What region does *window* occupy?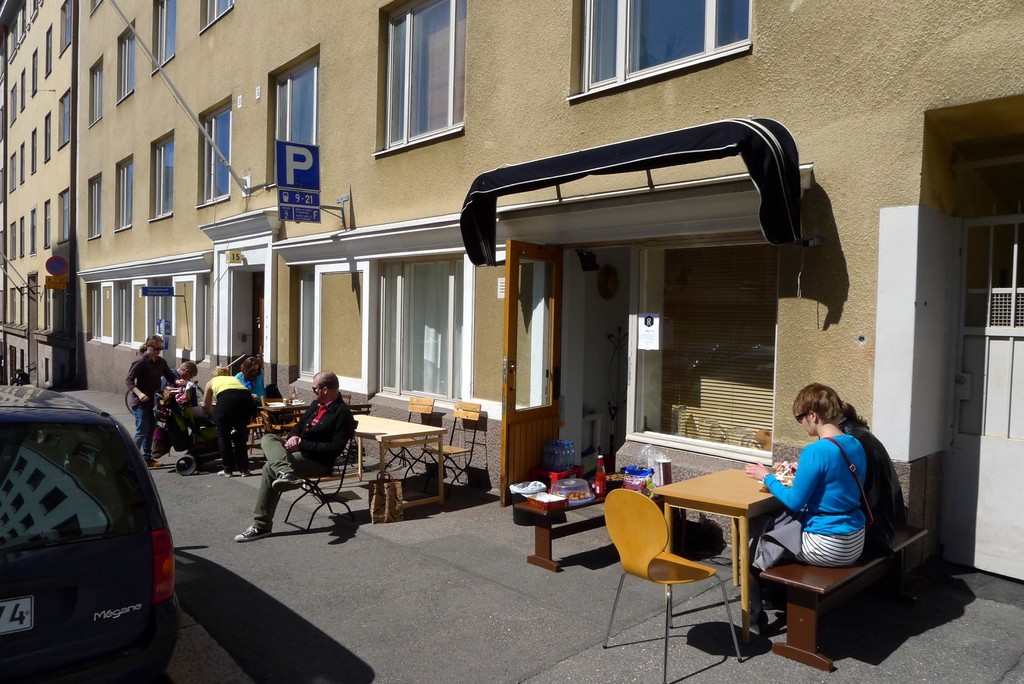
box(20, 68, 26, 113).
